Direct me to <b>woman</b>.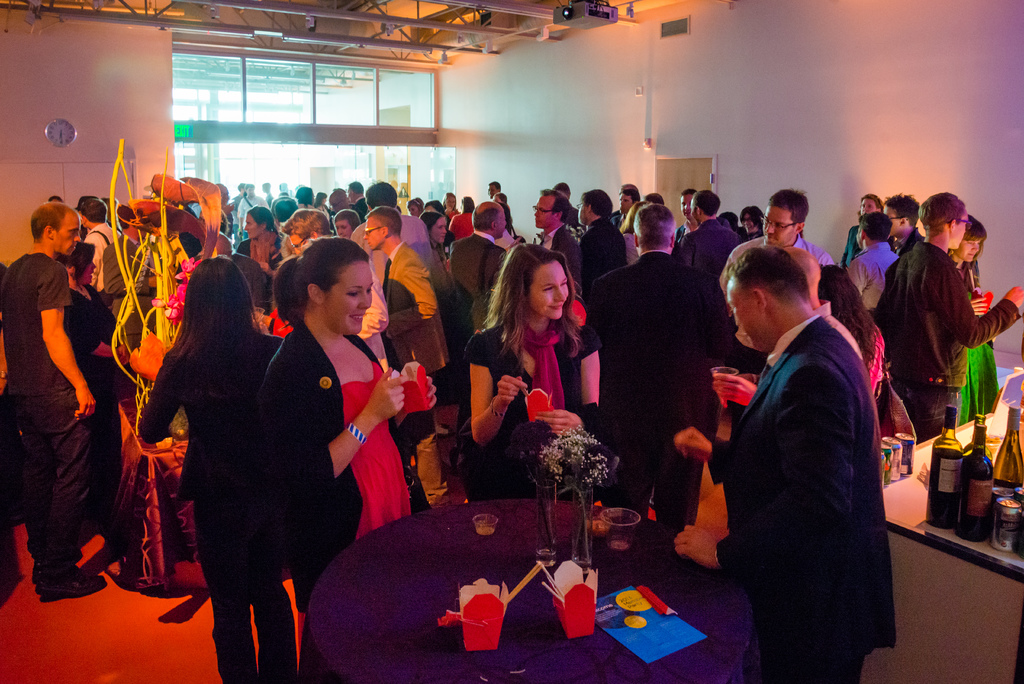
Direction: <region>418, 209, 459, 301</region>.
